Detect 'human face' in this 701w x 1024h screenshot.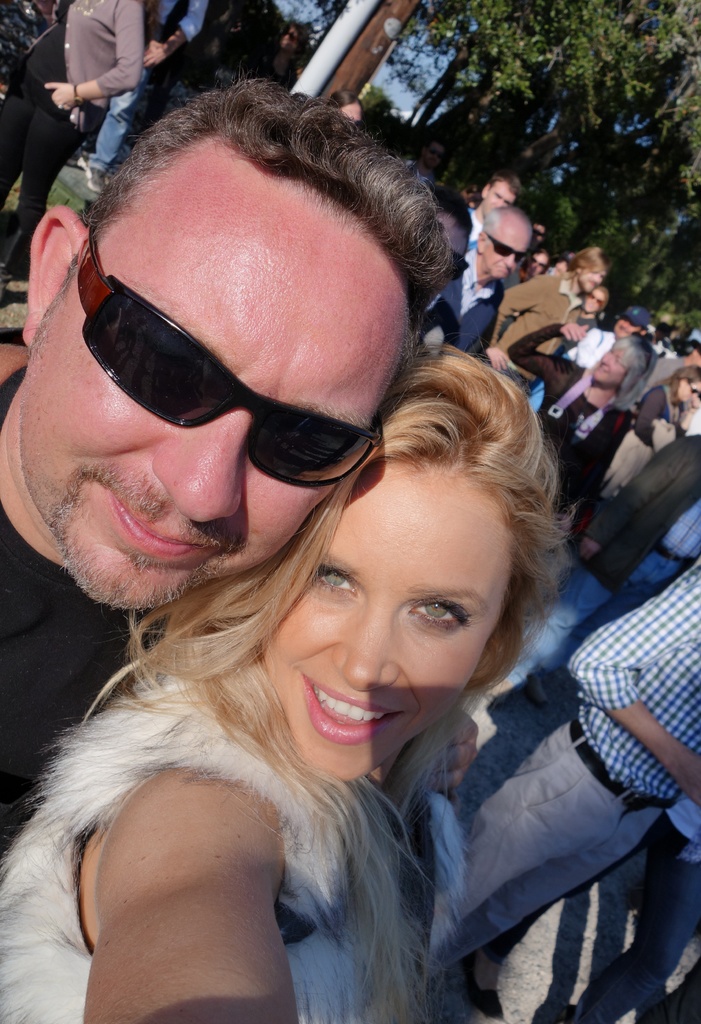
Detection: box=[577, 266, 604, 294].
